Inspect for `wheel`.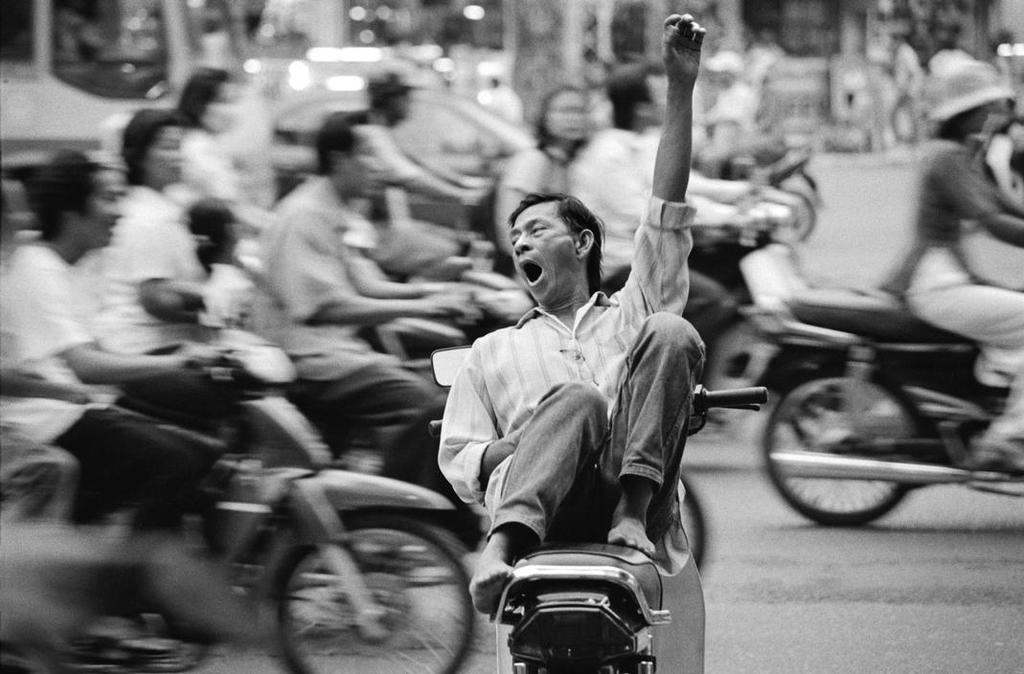
Inspection: bbox=(762, 372, 964, 540).
